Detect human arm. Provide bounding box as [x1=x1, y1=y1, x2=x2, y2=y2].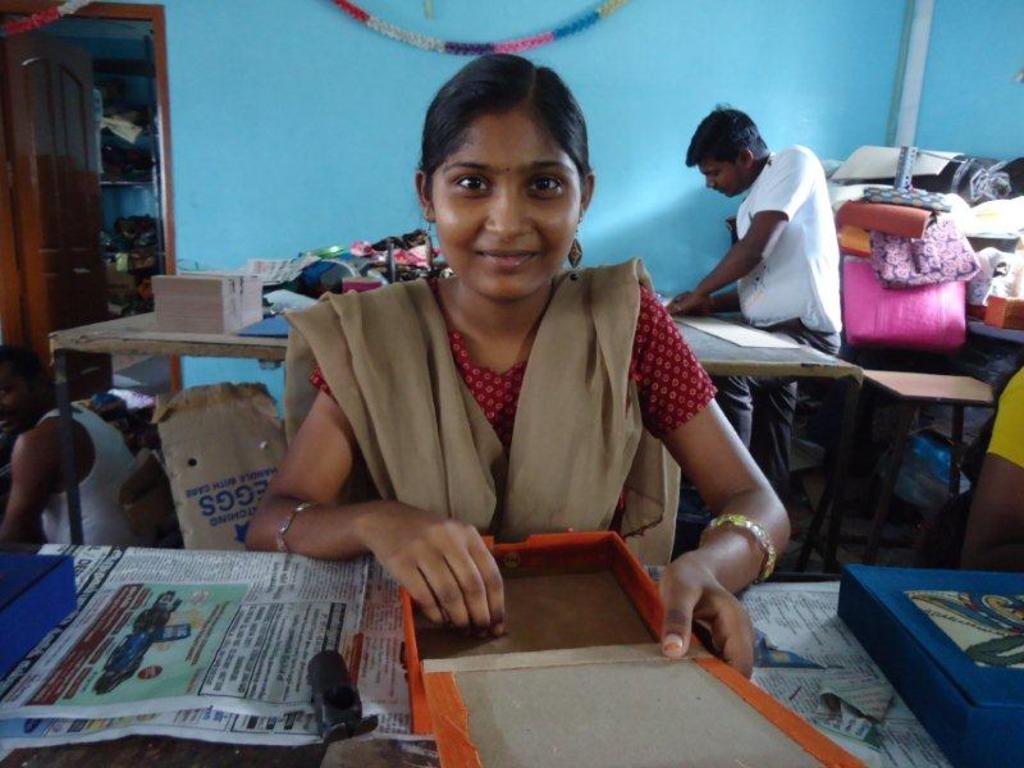
[x1=0, y1=425, x2=88, y2=540].
